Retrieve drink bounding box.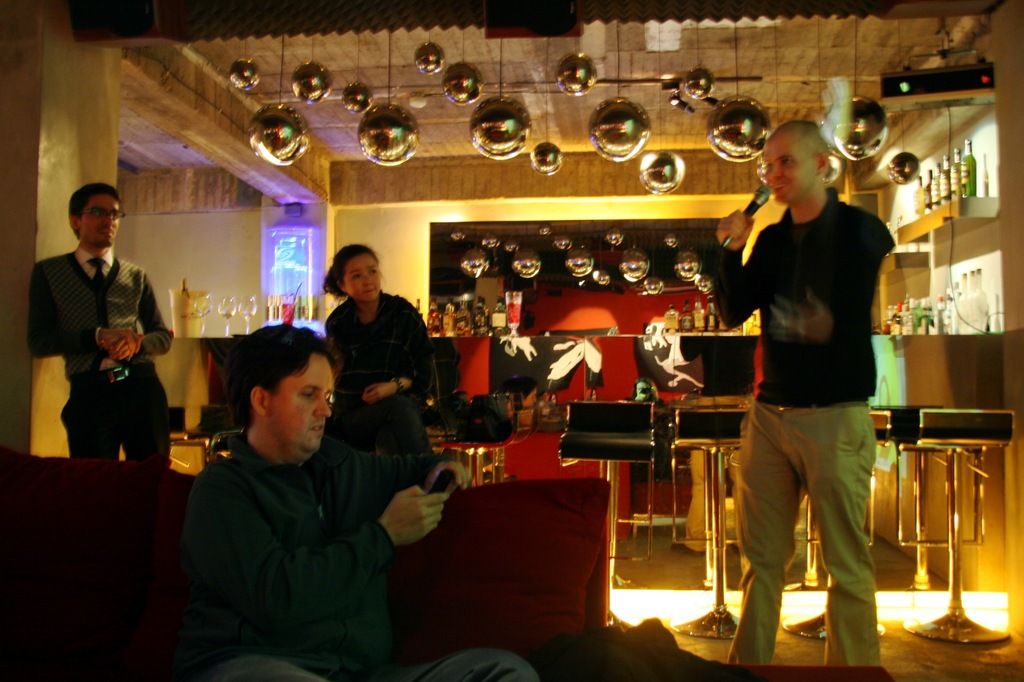
Bounding box: bbox(219, 311, 234, 321).
